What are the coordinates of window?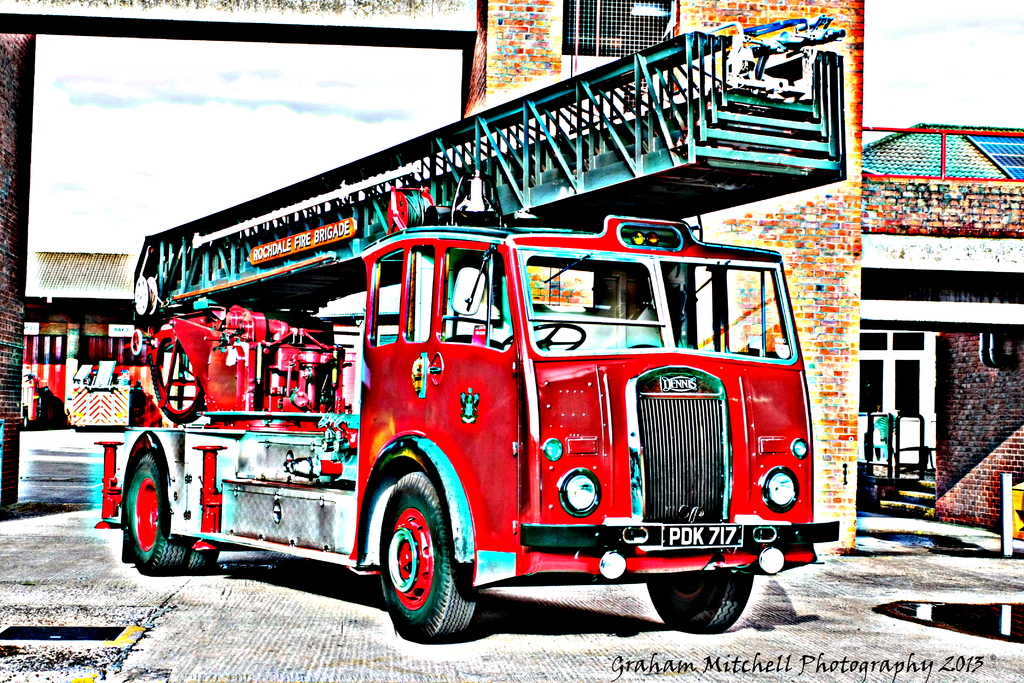
crop(859, 331, 939, 420).
